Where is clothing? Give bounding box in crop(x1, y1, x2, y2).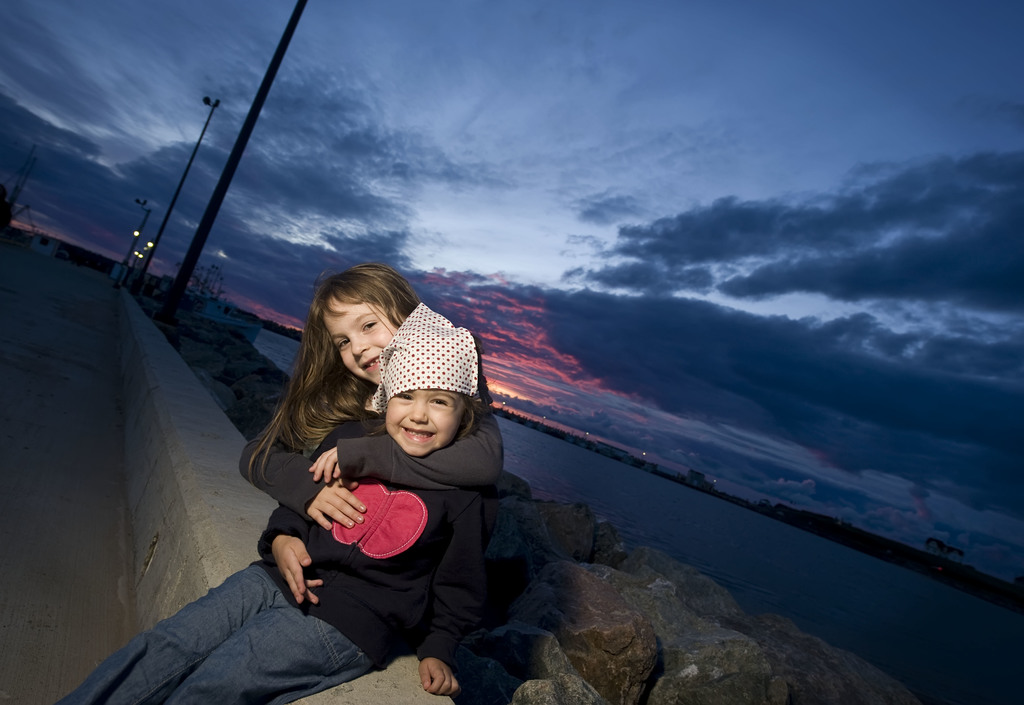
crop(241, 357, 542, 654).
